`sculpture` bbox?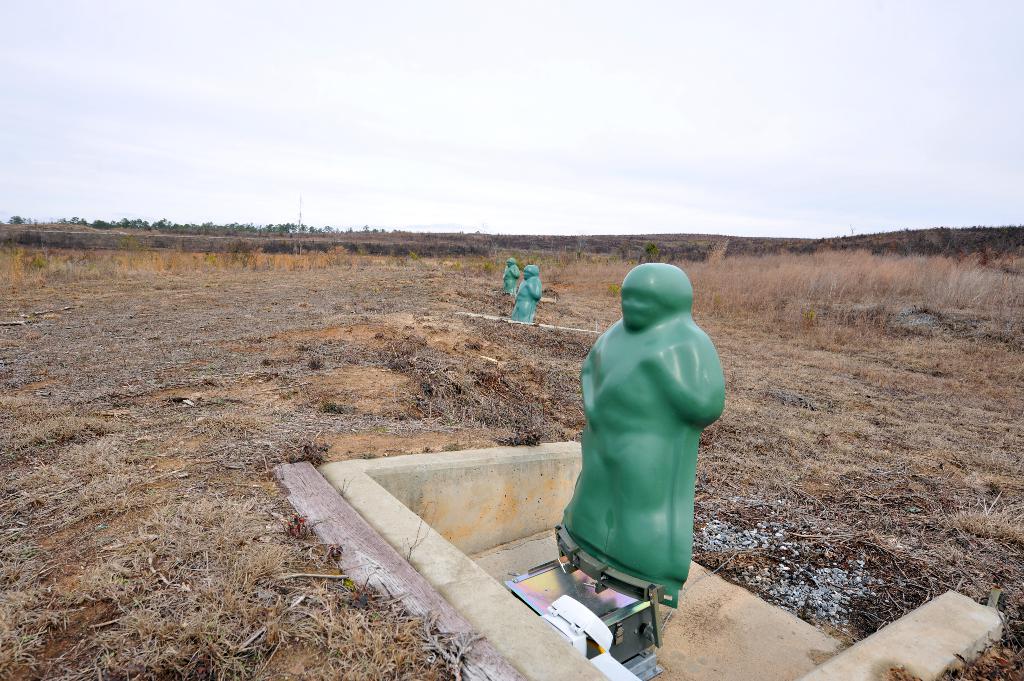
region(509, 264, 543, 322)
